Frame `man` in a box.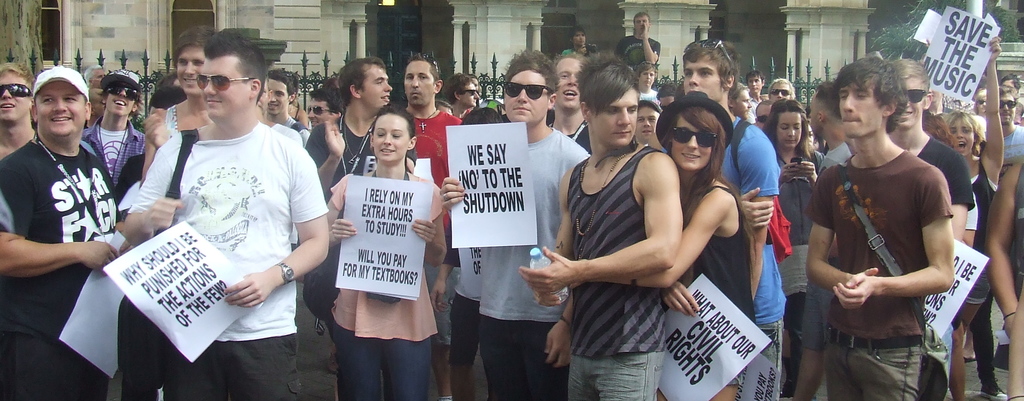
detection(119, 31, 329, 400).
